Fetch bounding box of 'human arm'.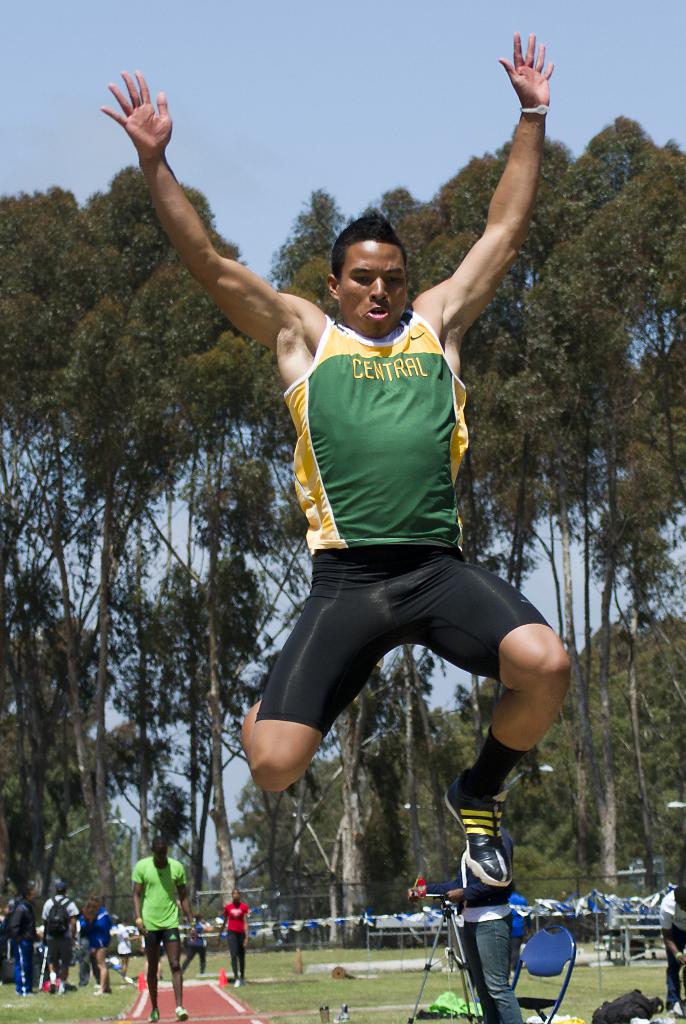
Bbox: 406,868,462,900.
